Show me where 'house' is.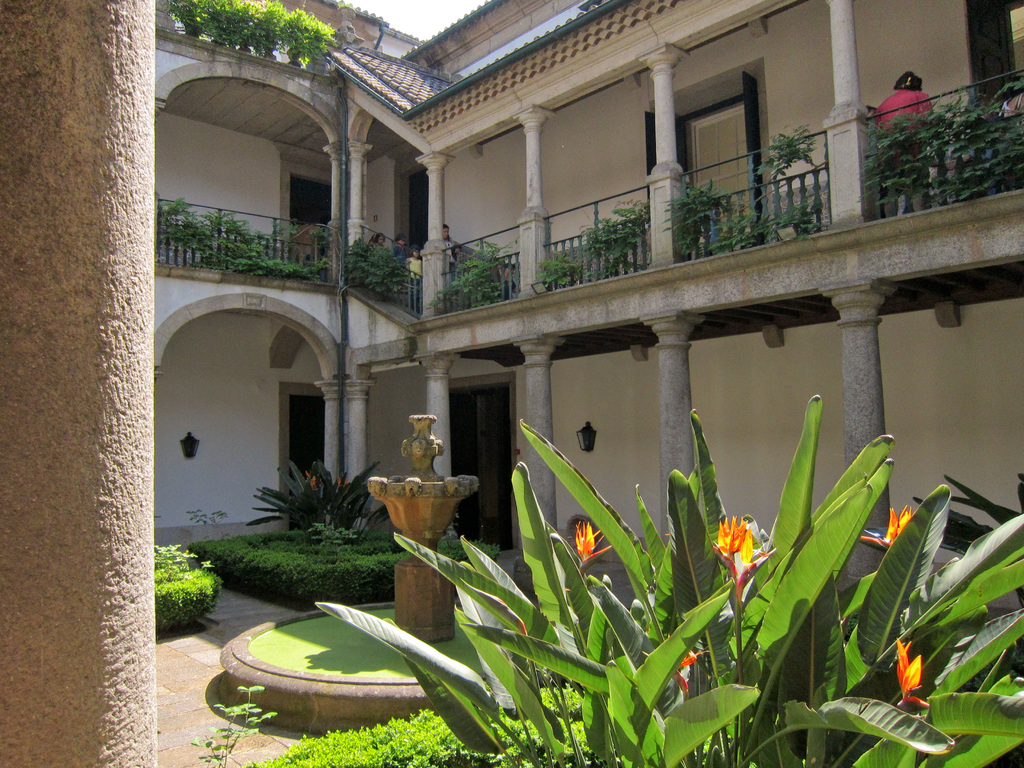
'house' is at <box>0,4,1023,767</box>.
